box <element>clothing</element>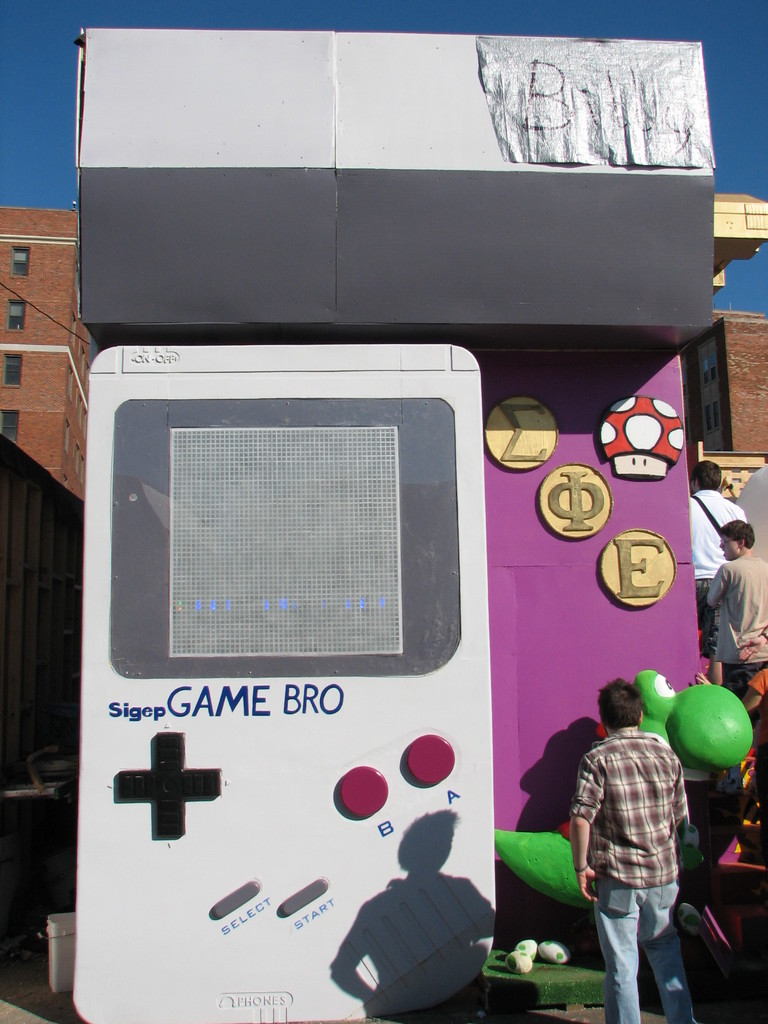
(689, 488, 746, 663)
